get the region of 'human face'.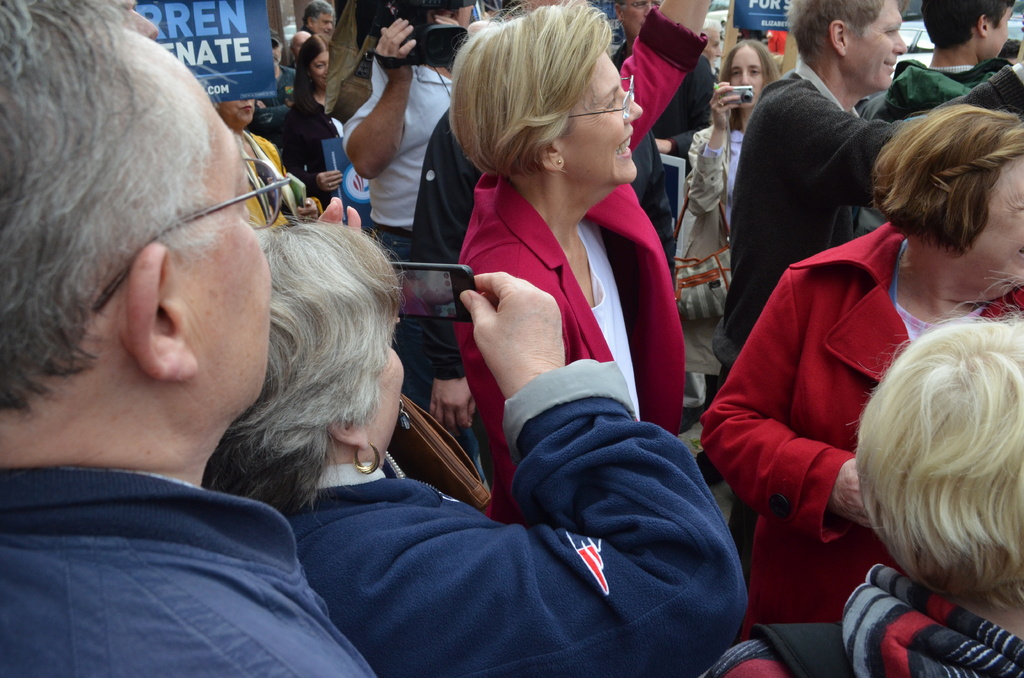
(x1=703, y1=28, x2=721, y2=71).
